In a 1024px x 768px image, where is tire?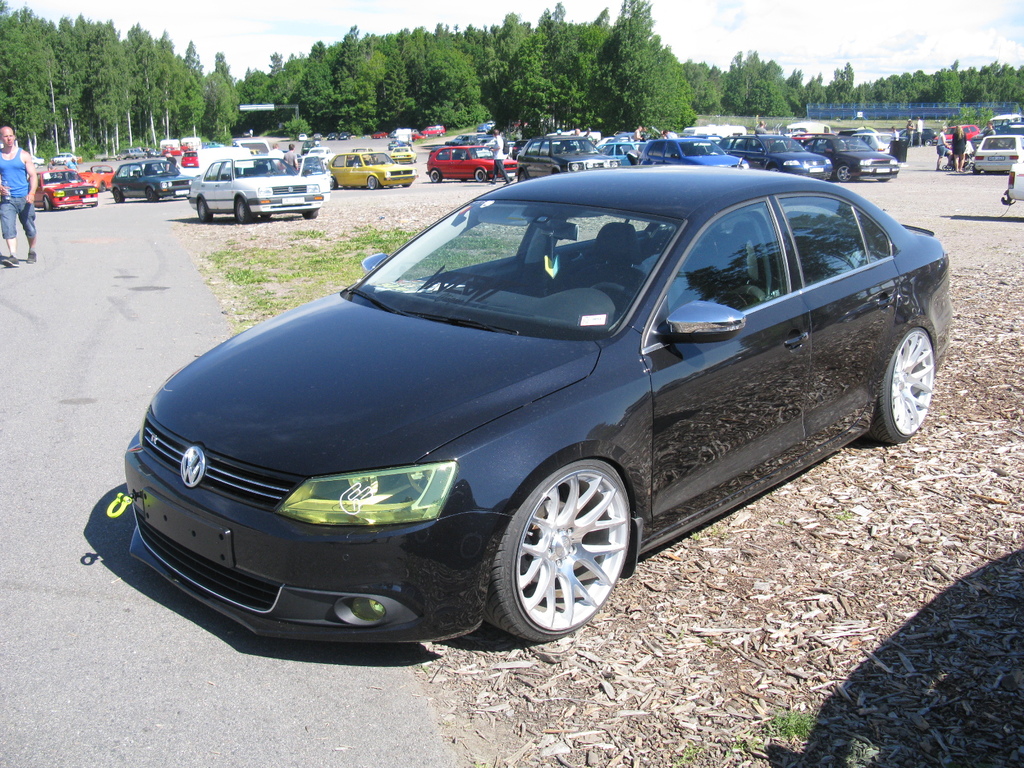
(949, 162, 955, 174).
